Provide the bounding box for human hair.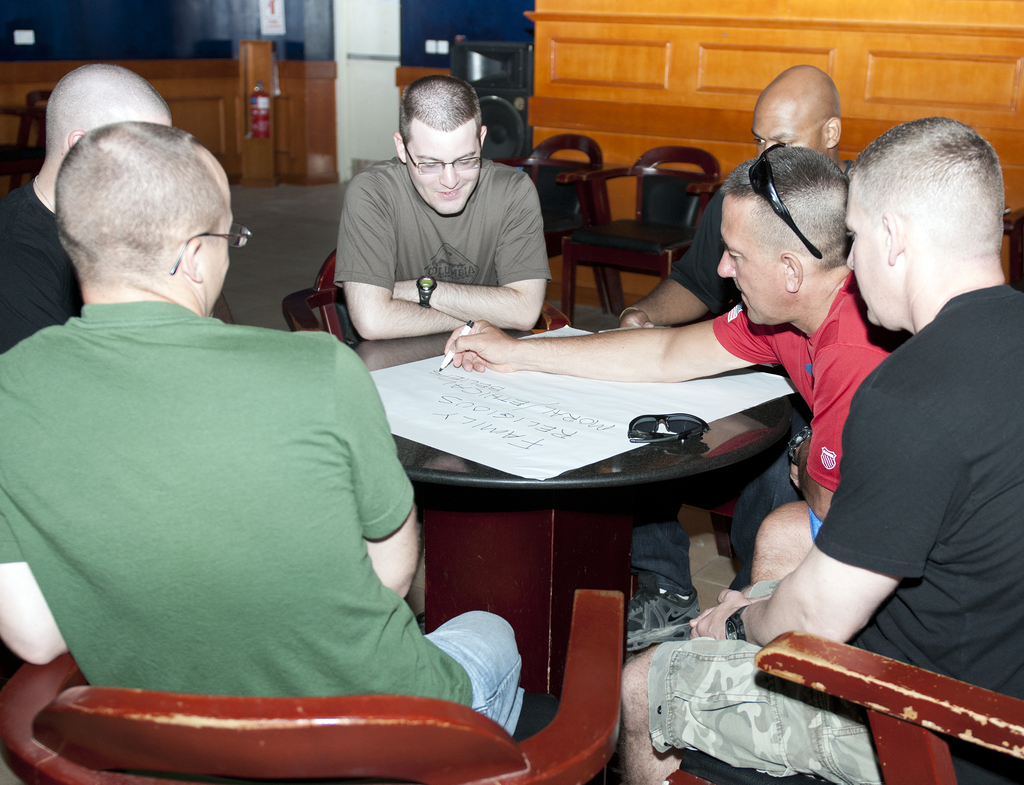
<bbox>396, 75, 483, 161</bbox>.
